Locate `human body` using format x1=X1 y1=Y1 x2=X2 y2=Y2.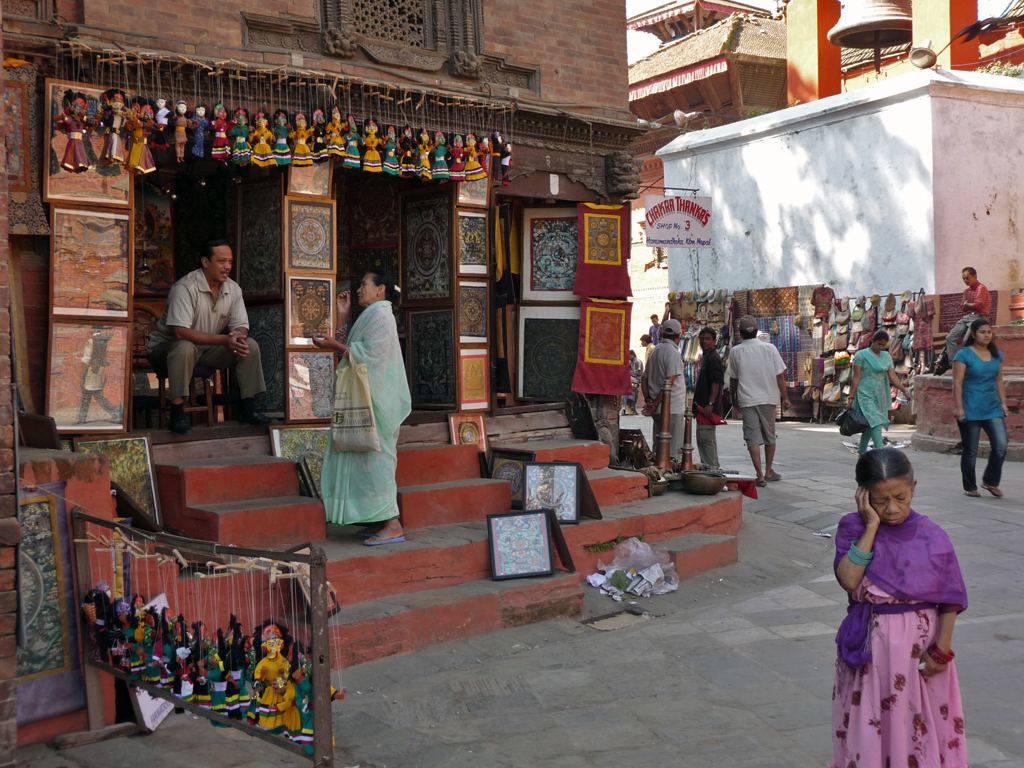
x1=80 y1=334 x2=140 y2=424.
